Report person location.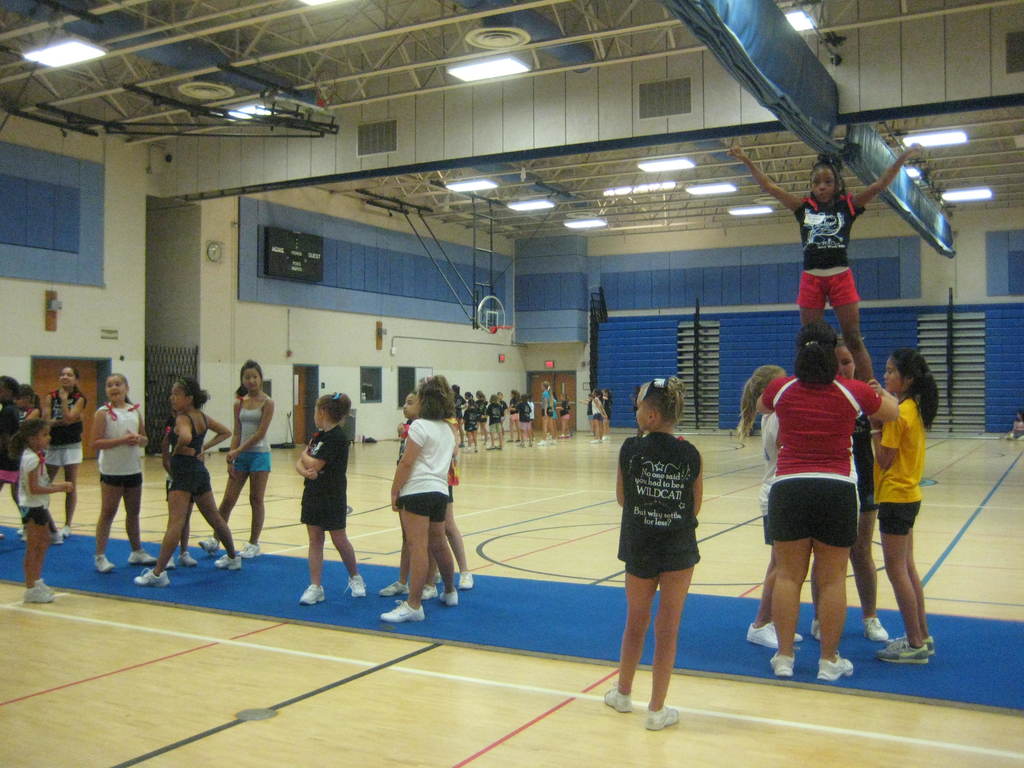
Report: box(387, 375, 447, 621).
